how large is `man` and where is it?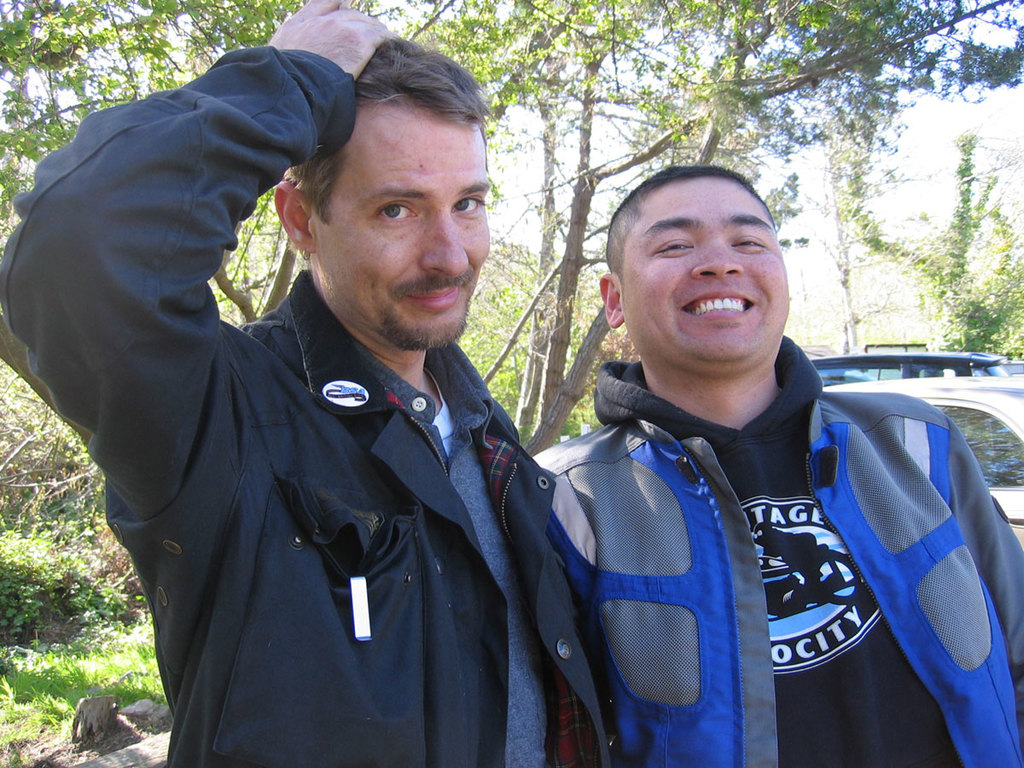
Bounding box: region(503, 168, 995, 767).
